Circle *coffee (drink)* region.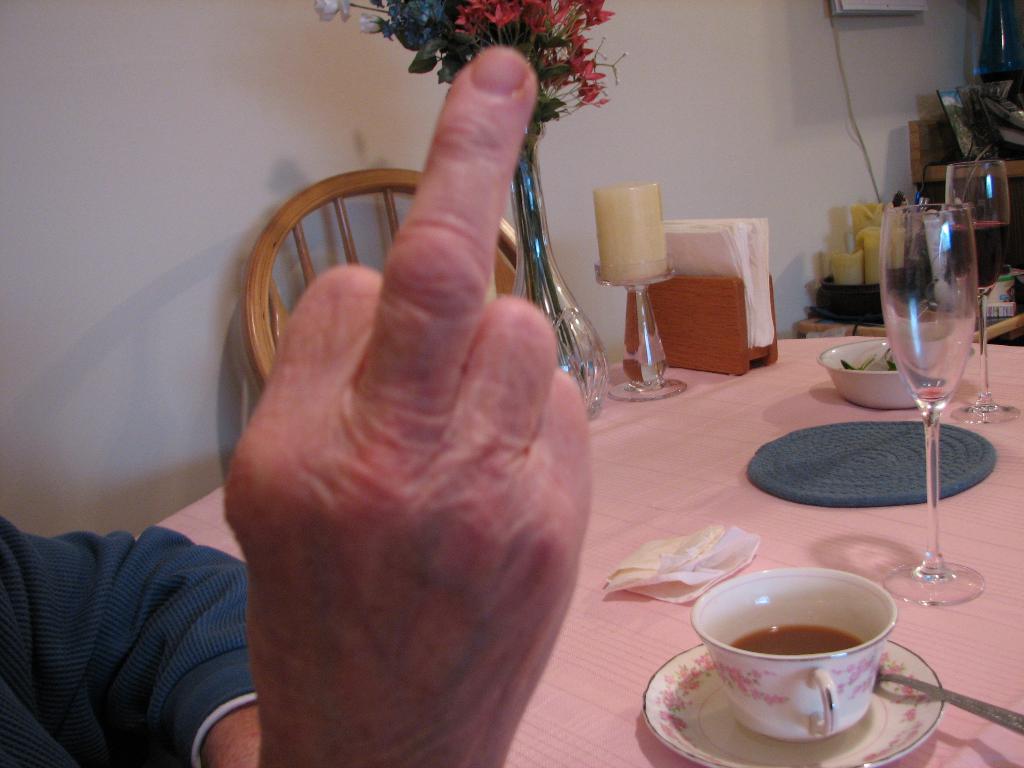
Region: (710, 572, 909, 751).
